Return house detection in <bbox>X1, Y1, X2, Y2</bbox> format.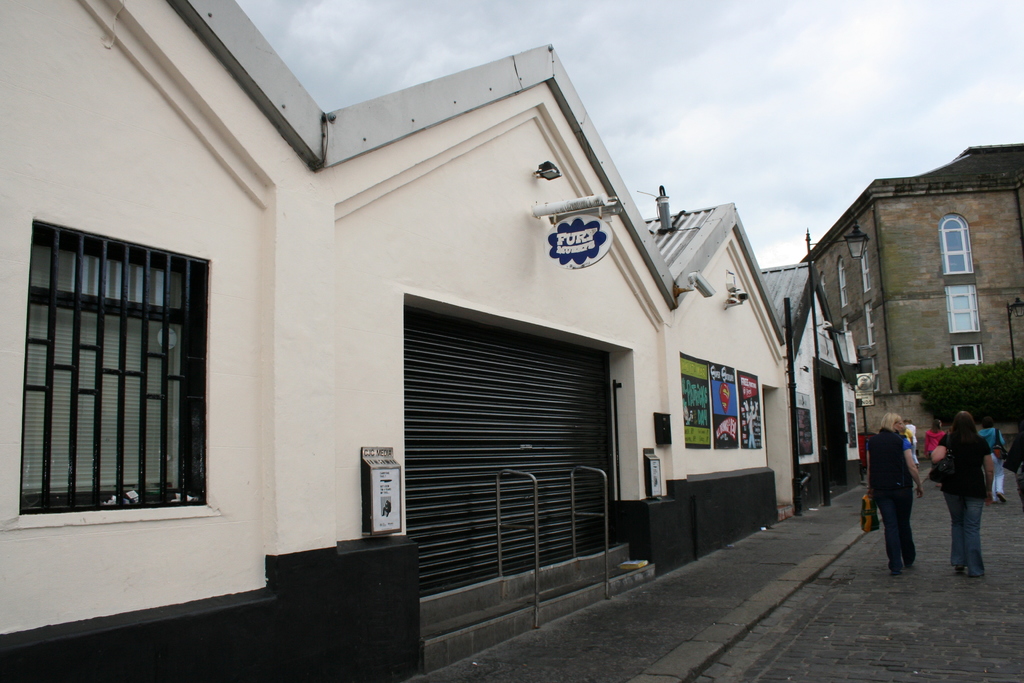
<bbox>9, 0, 805, 682</bbox>.
